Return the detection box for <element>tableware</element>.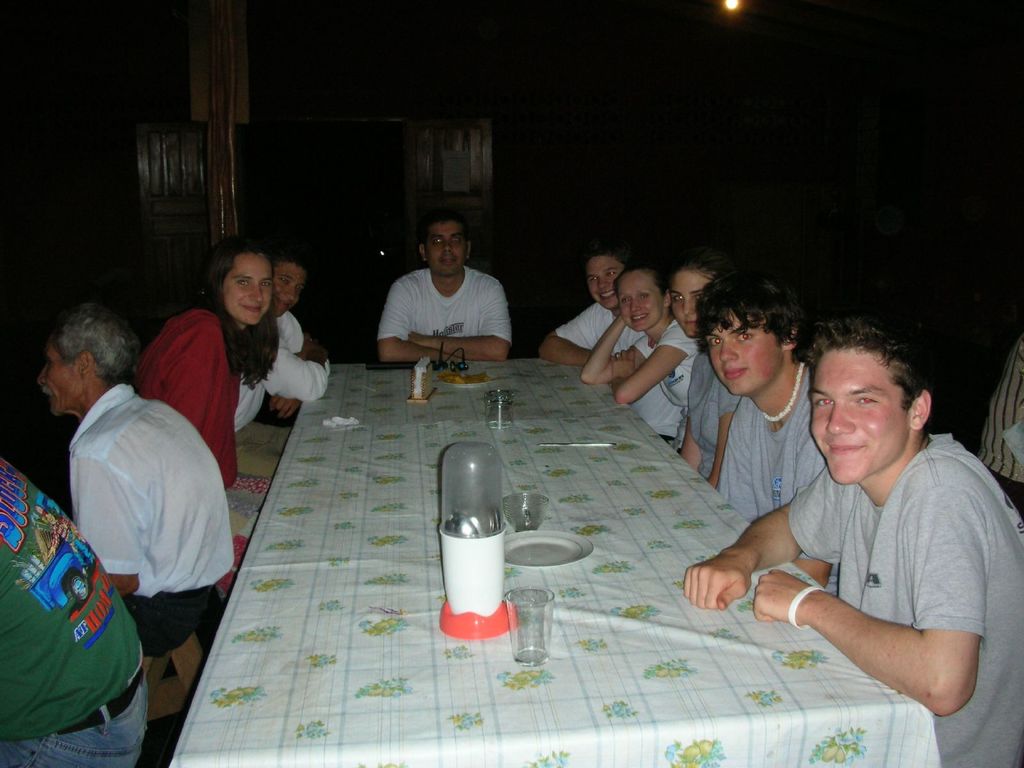
(500,582,551,669).
